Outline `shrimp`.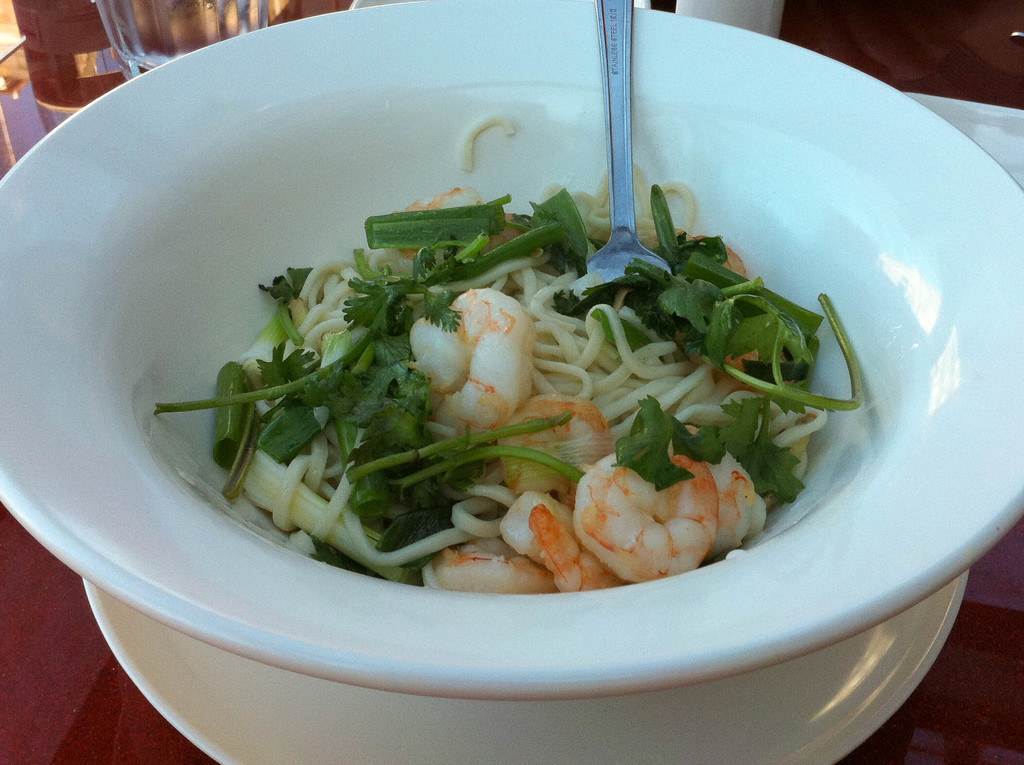
Outline: <region>671, 445, 771, 556</region>.
